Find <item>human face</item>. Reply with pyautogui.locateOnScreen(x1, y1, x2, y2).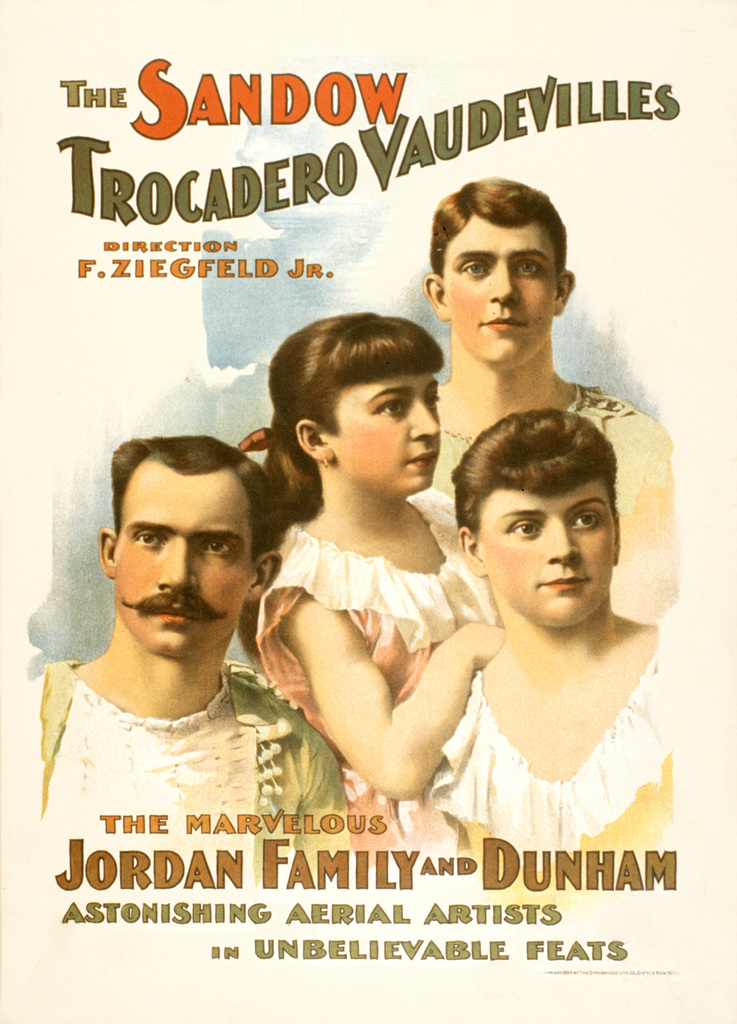
pyautogui.locateOnScreen(448, 216, 561, 362).
